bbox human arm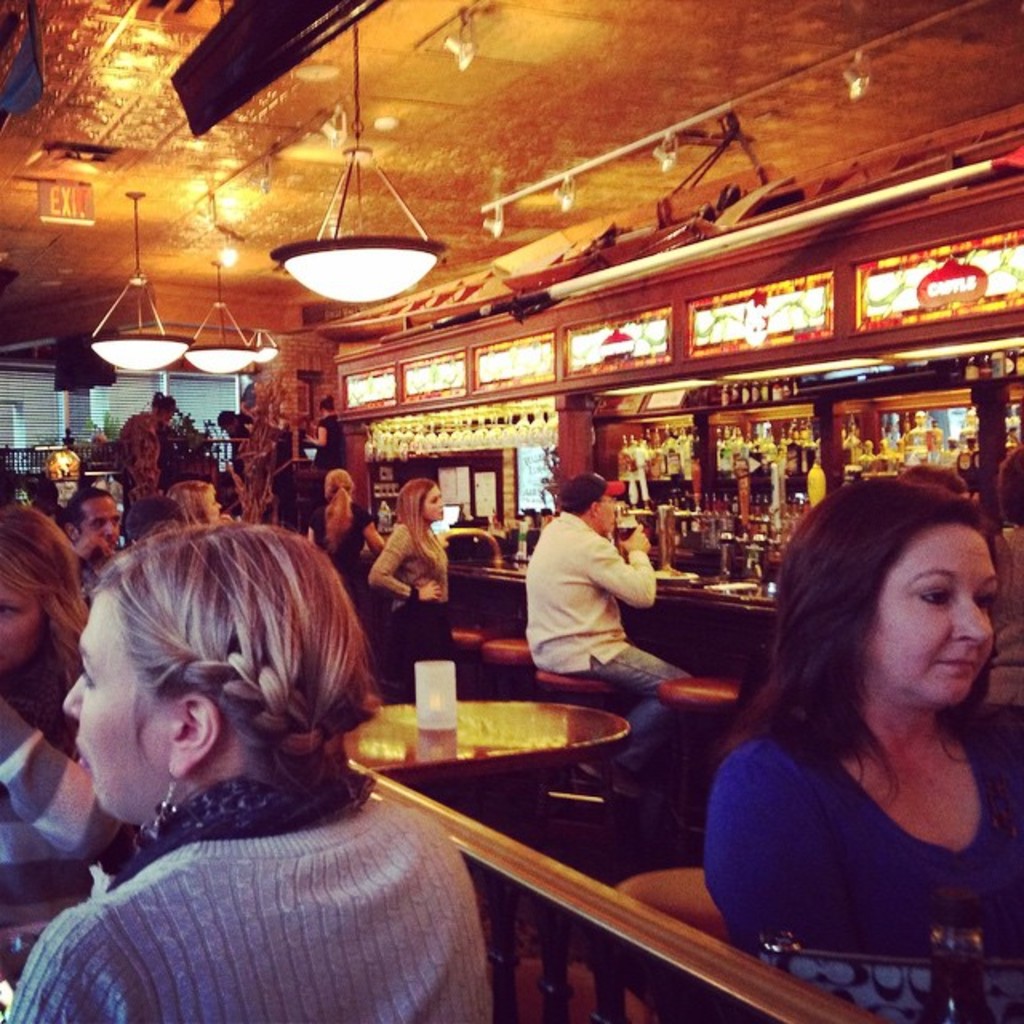
<bbox>712, 717, 890, 987</bbox>
